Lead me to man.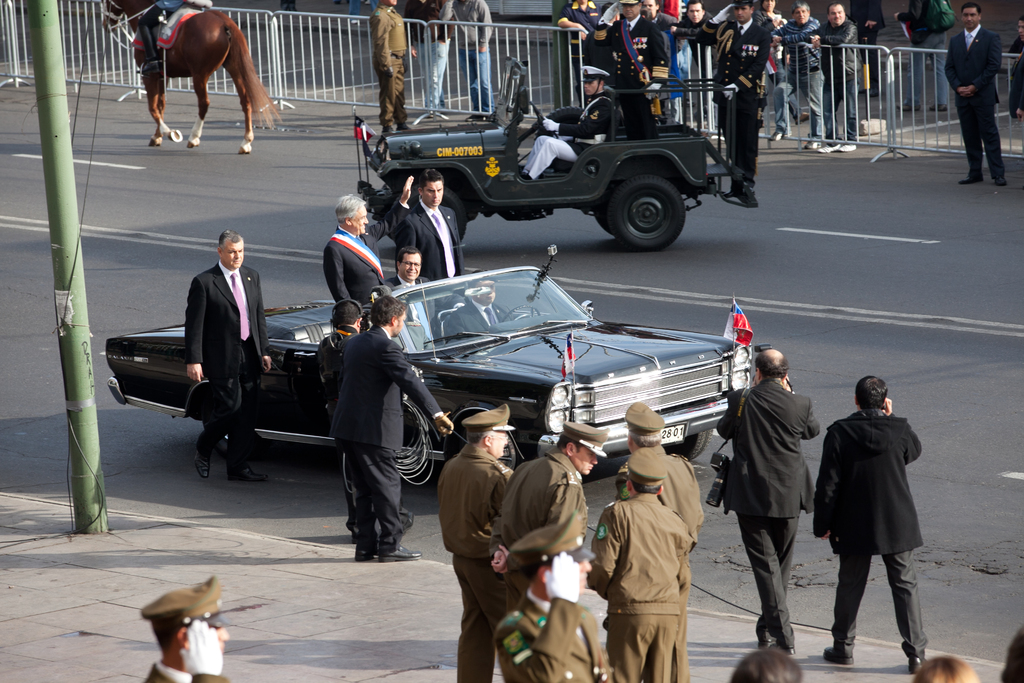
Lead to (x1=605, y1=436, x2=700, y2=682).
